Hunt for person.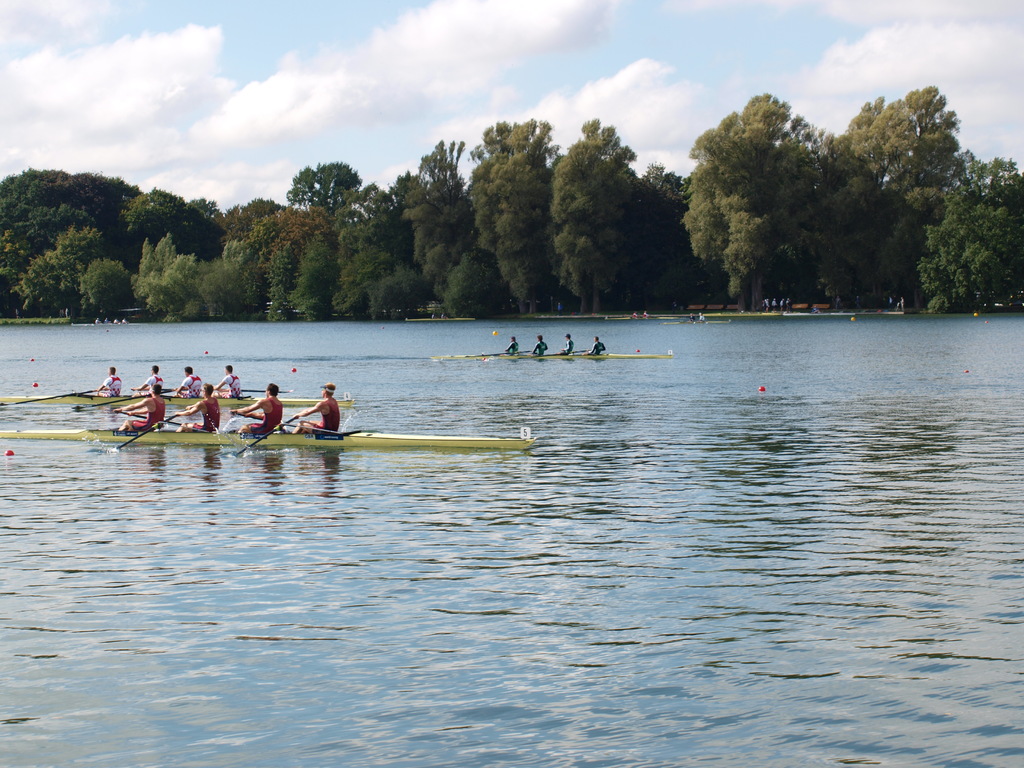
Hunted down at bbox(118, 383, 168, 431).
